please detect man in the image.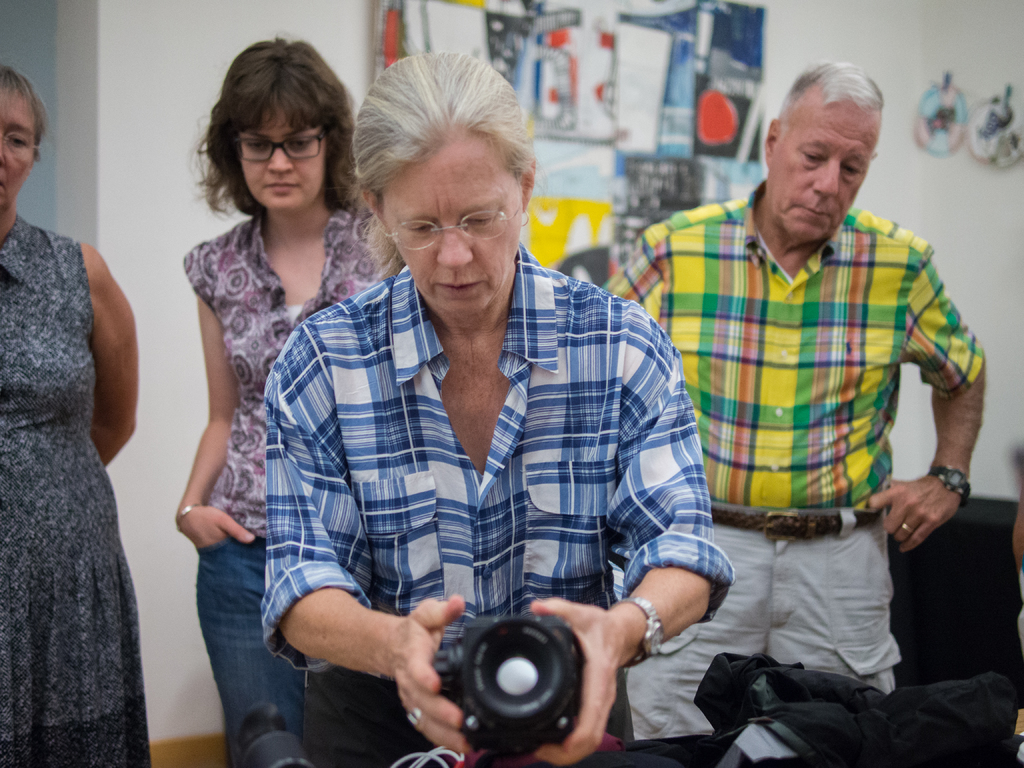
637 68 969 728.
